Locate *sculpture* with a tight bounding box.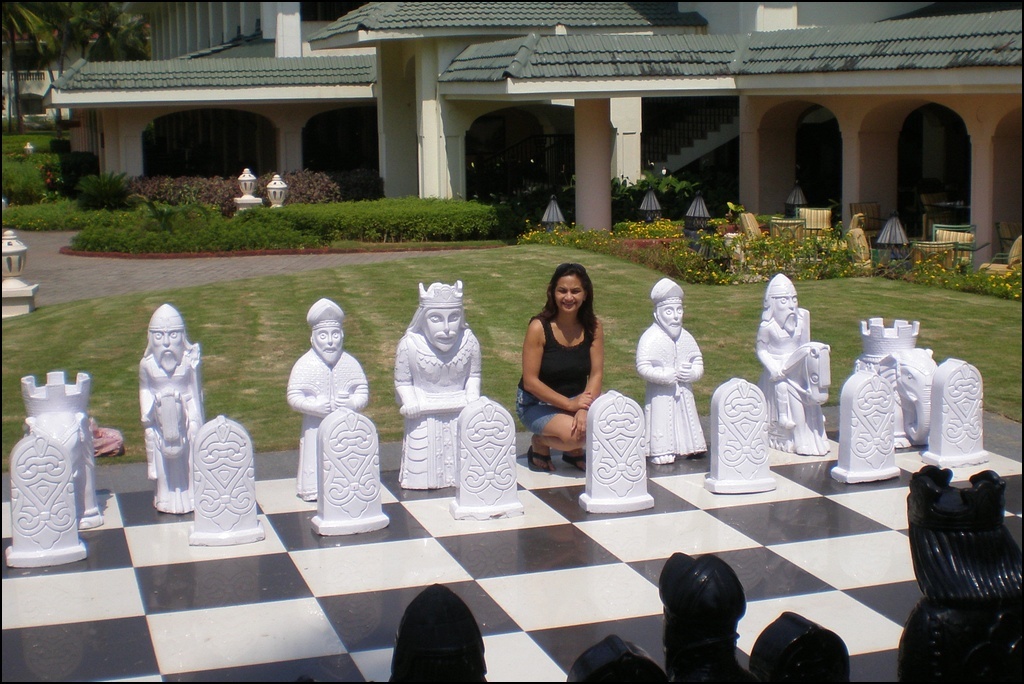
{"x1": 132, "y1": 304, "x2": 207, "y2": 517}.
